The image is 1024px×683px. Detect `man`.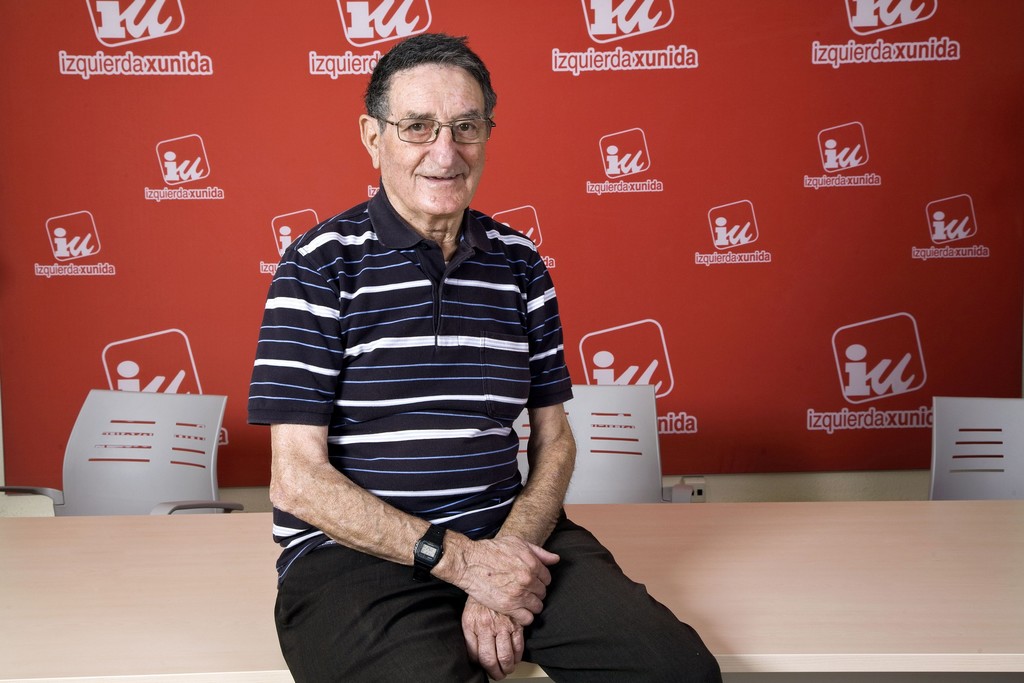
Detection: box(244, 35, 716, 682).
